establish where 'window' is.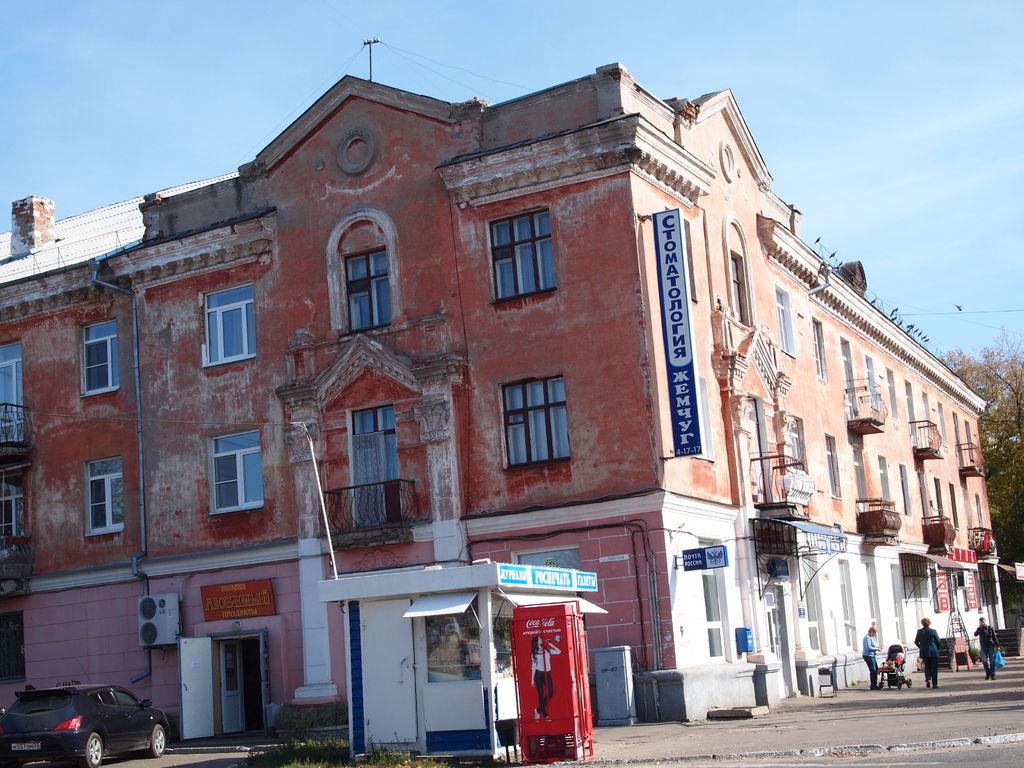
Established at 341, 241, 391, 331.
